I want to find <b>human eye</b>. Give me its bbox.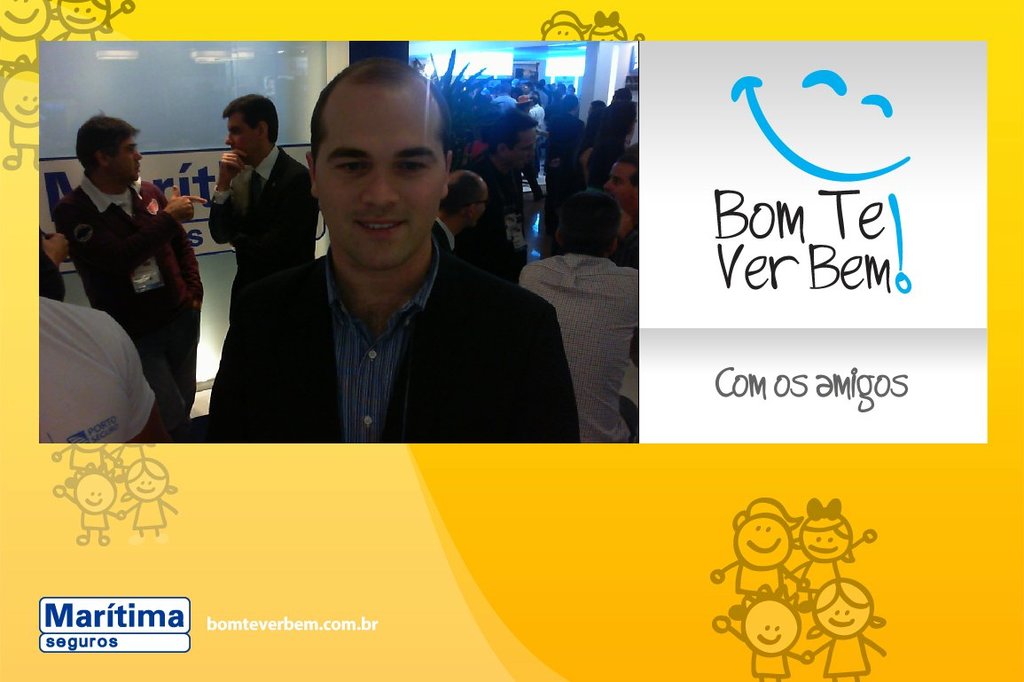
334:158:369:177.
